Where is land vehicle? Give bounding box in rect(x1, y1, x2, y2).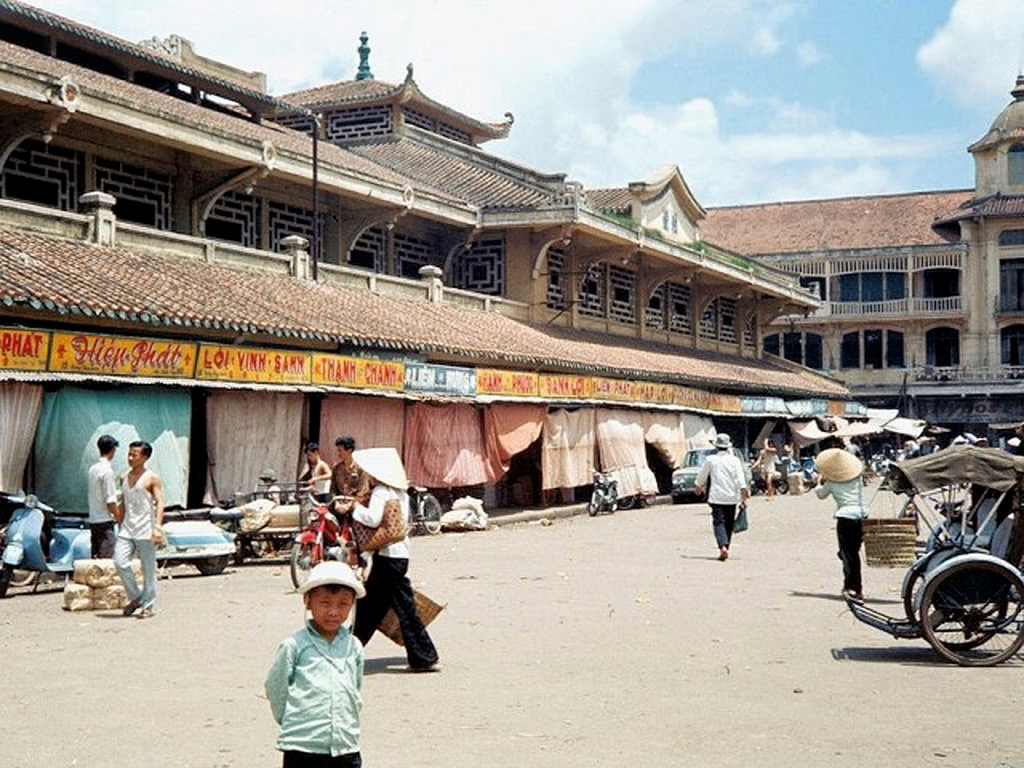
rect(671, 445, 750, 503).
